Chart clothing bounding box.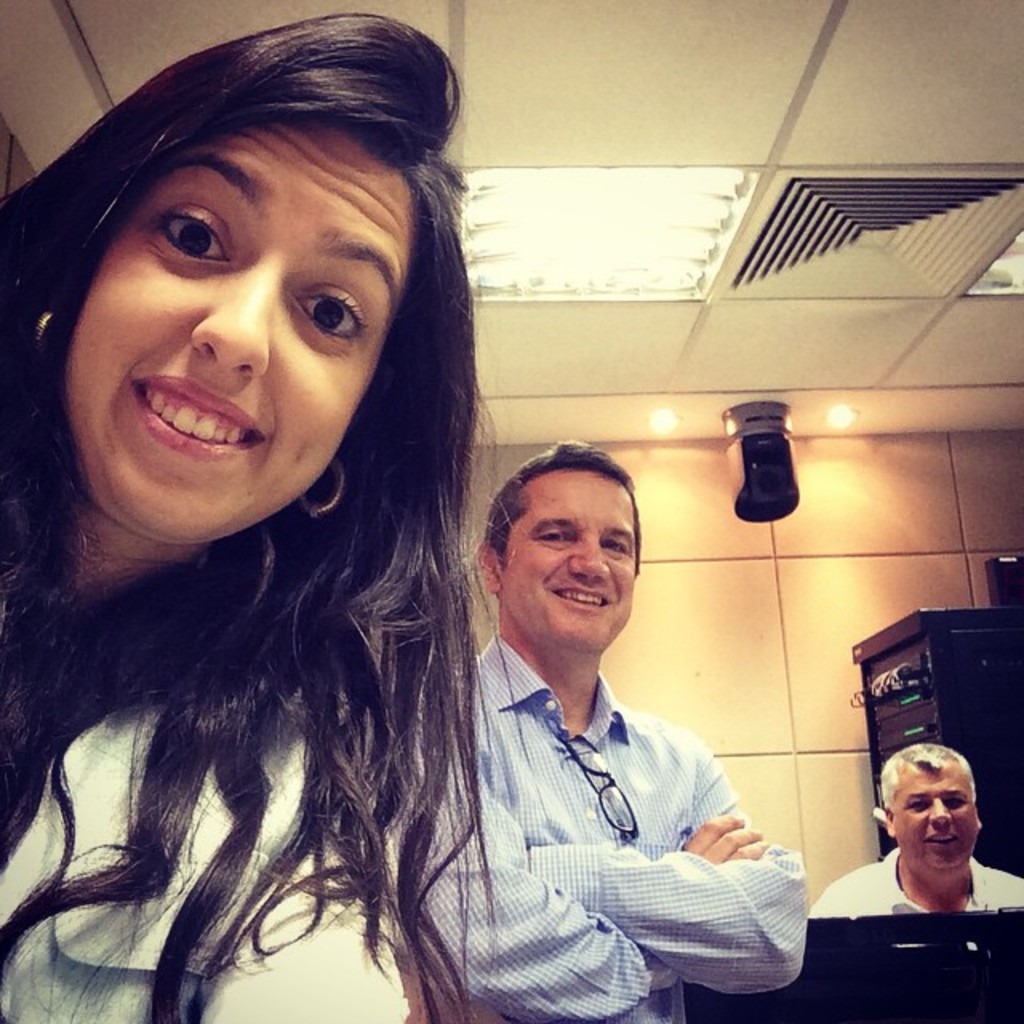
Charted: region(0, 669, 411, 1022).
